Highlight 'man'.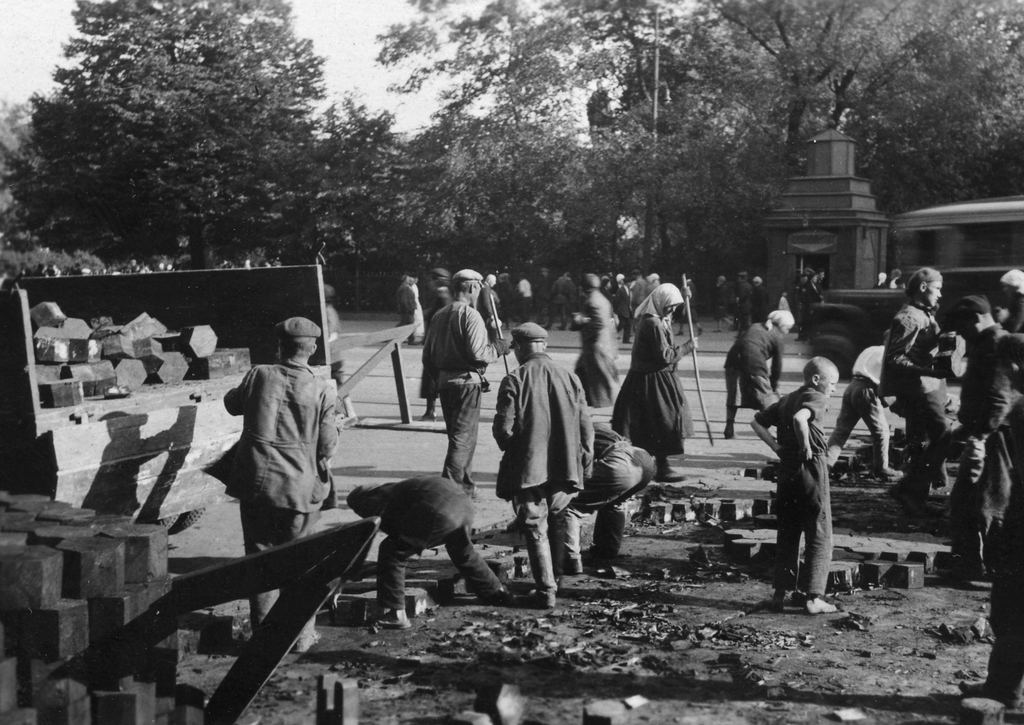
Highlighted region: {"left": 944, "top": 298, "right": 1019, "bottom": 587}.
